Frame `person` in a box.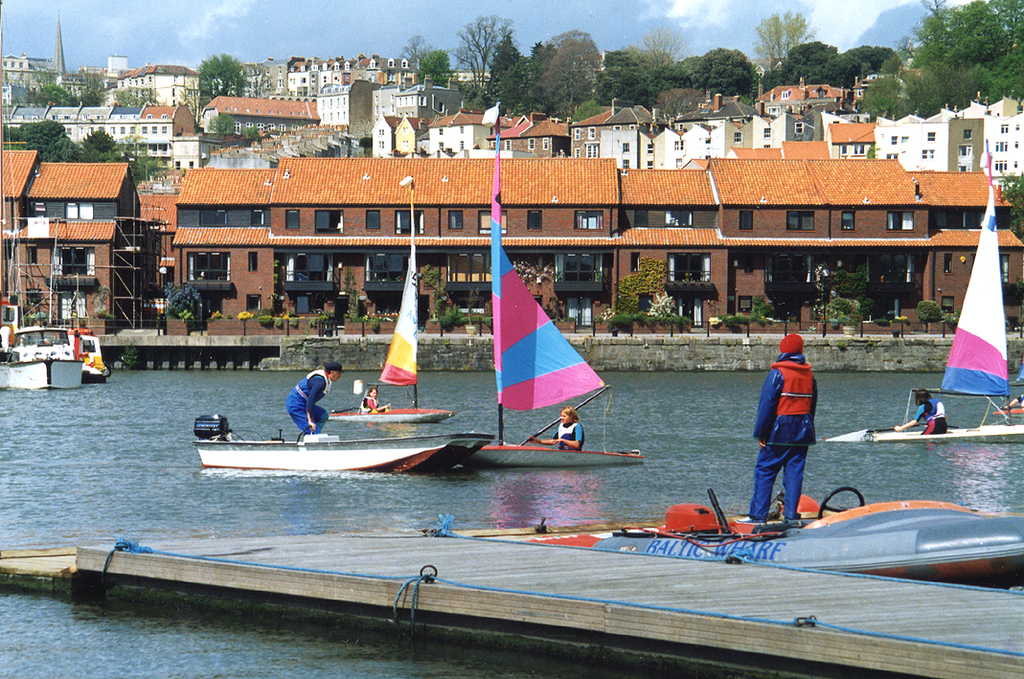
bbox=(745, 331, 819, 524).
